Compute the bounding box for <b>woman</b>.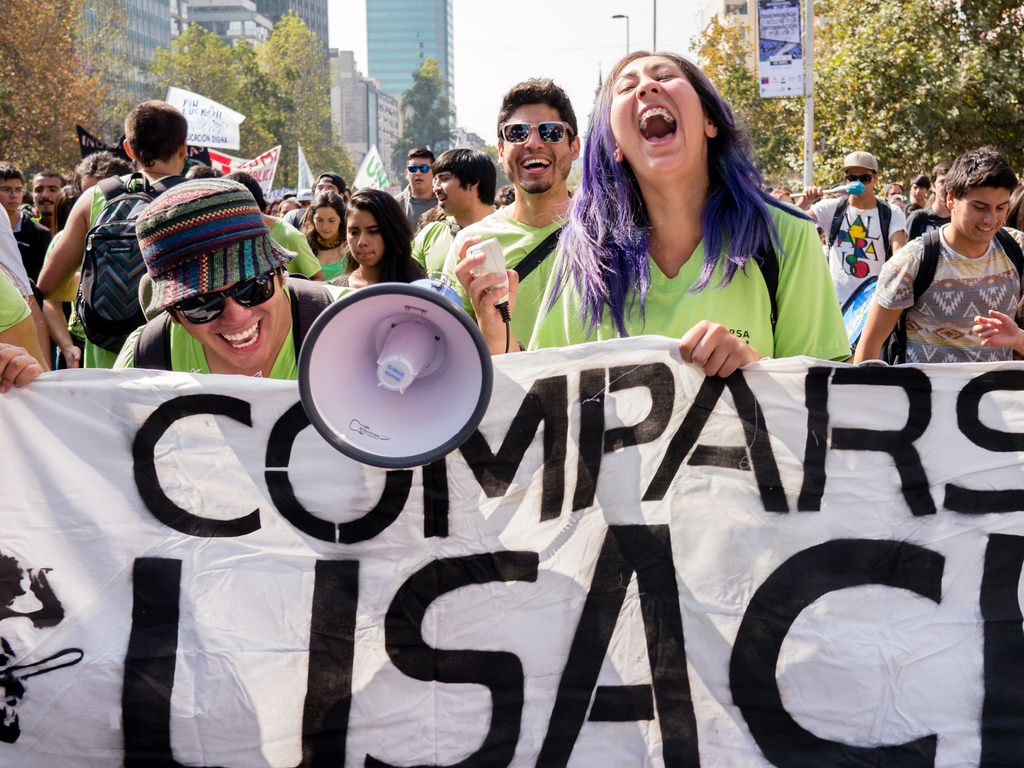
select_region(53, 184, 82, 238).
